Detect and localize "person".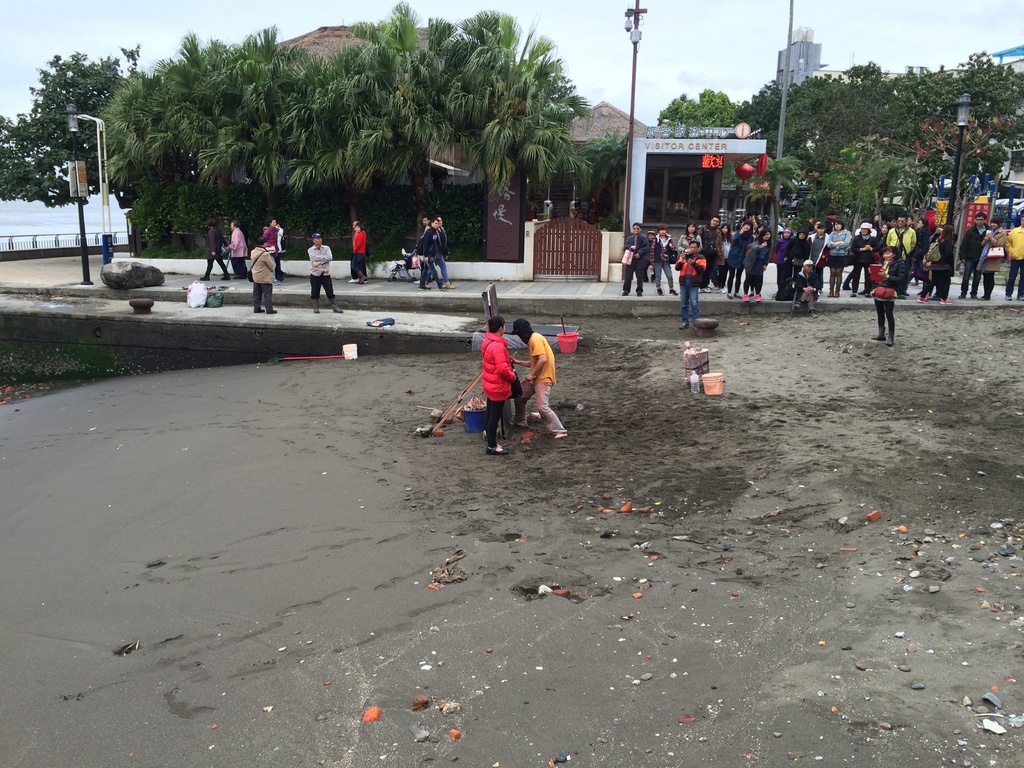
Localized at (477,316,518,454).
